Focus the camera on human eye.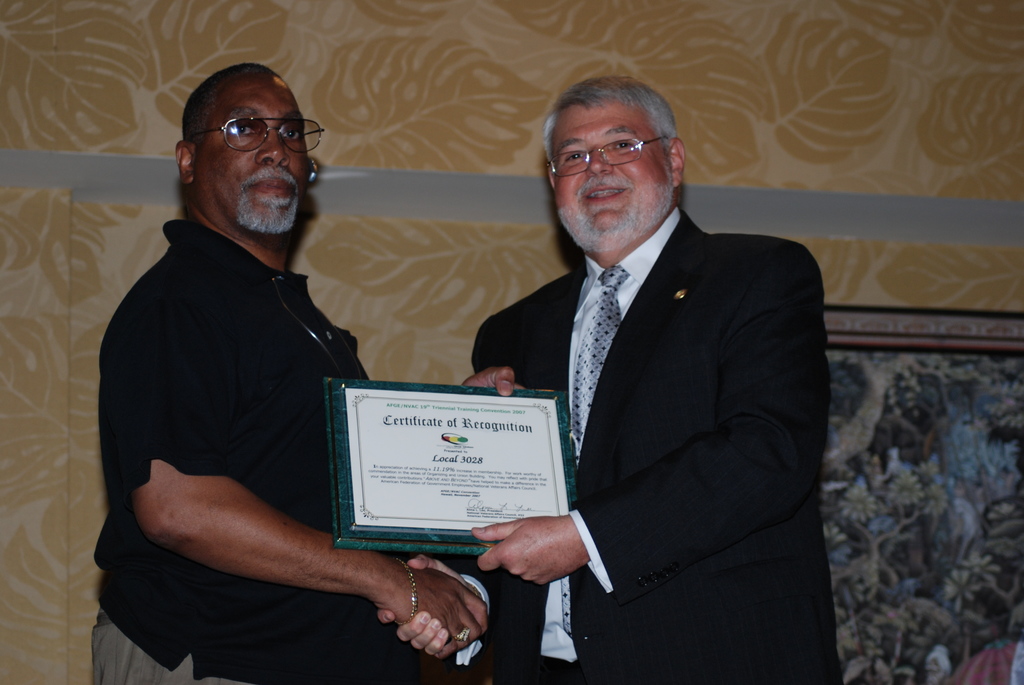
Focus region: {"x1": 280, "y1": 124, "x2": 306, "y2": 145}.
